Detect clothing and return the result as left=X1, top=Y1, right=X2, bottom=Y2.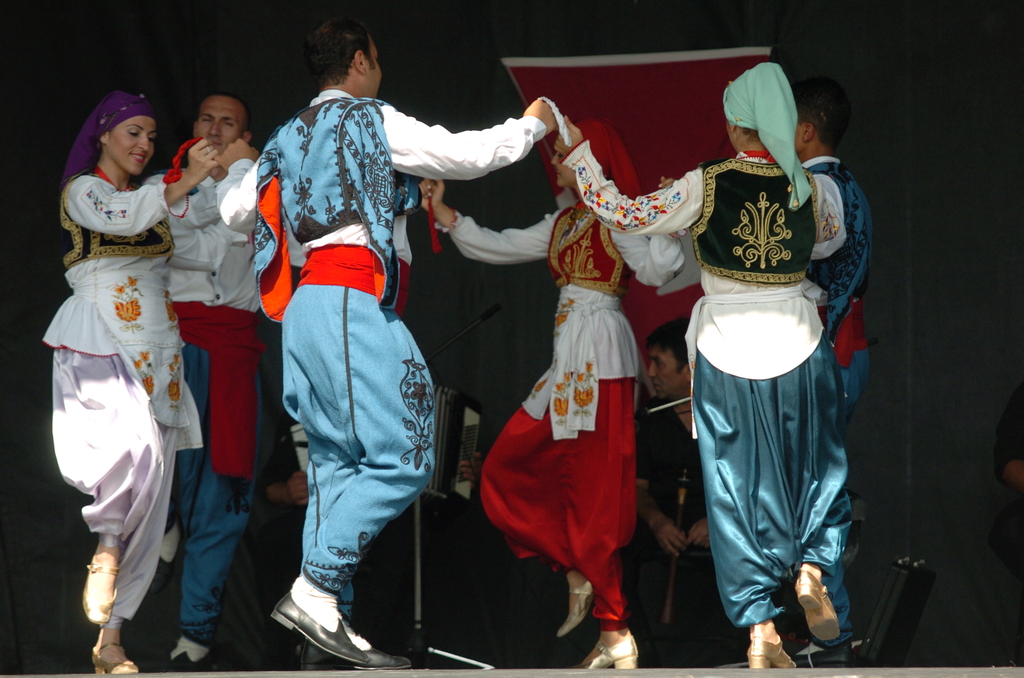
left=43, top=136, right=188, bottom=604.
